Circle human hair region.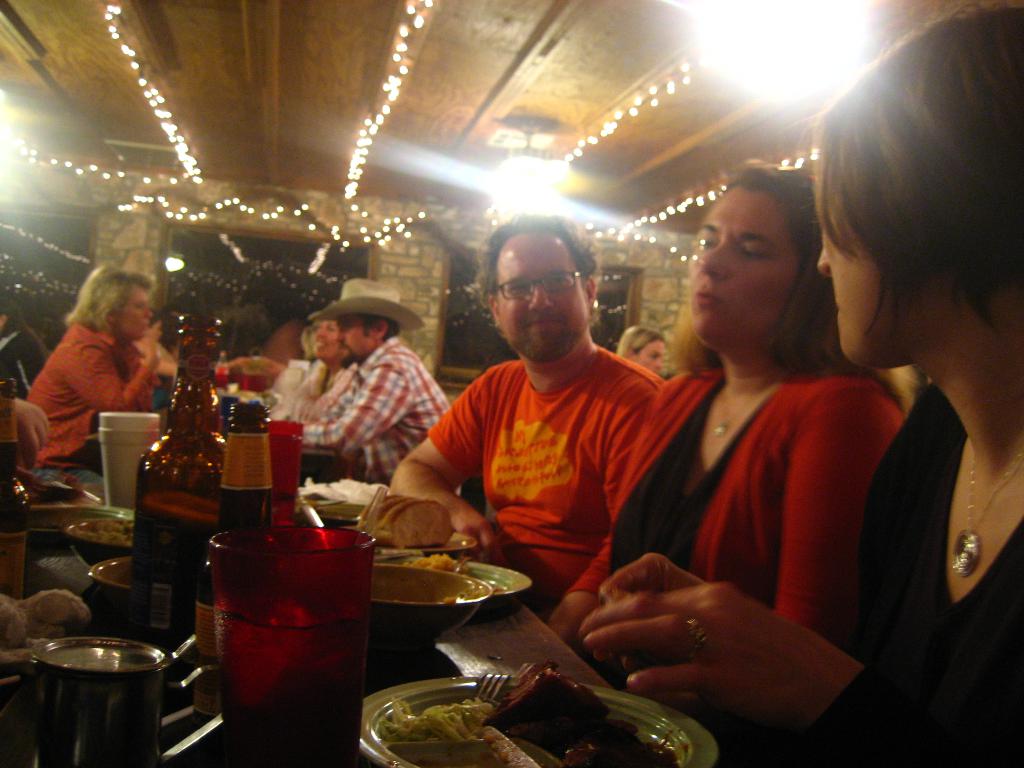
Region: l=358, t=311, r=399, b=342.
